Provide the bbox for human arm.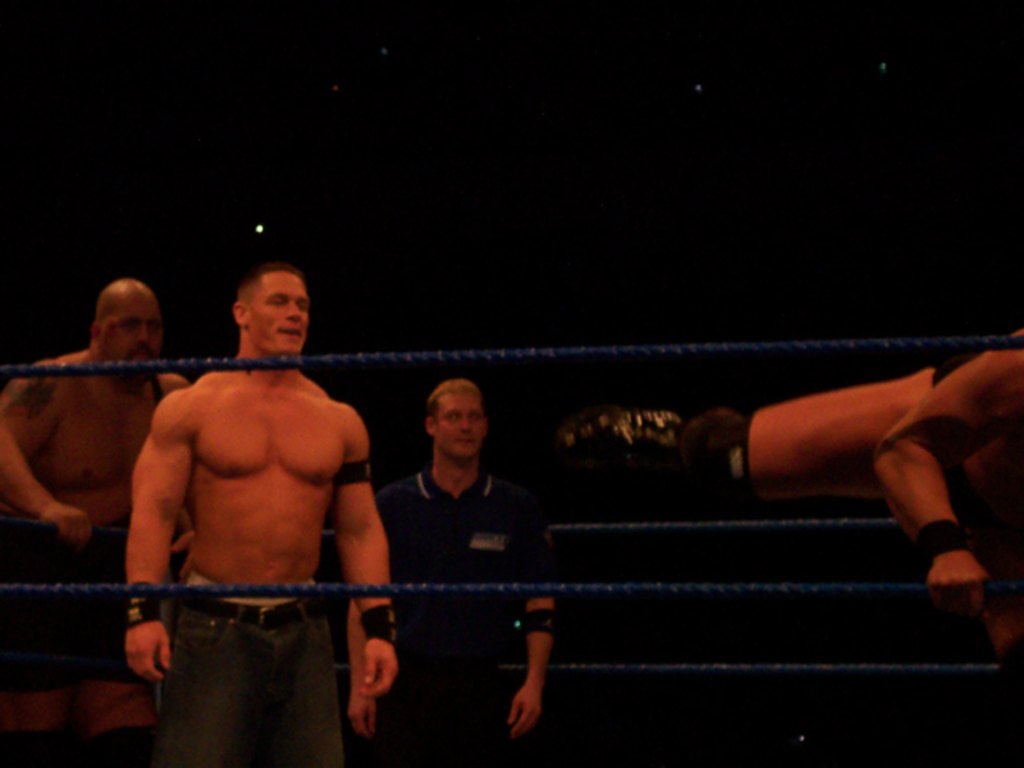
<region>114, 394, 195, 686</region>.
